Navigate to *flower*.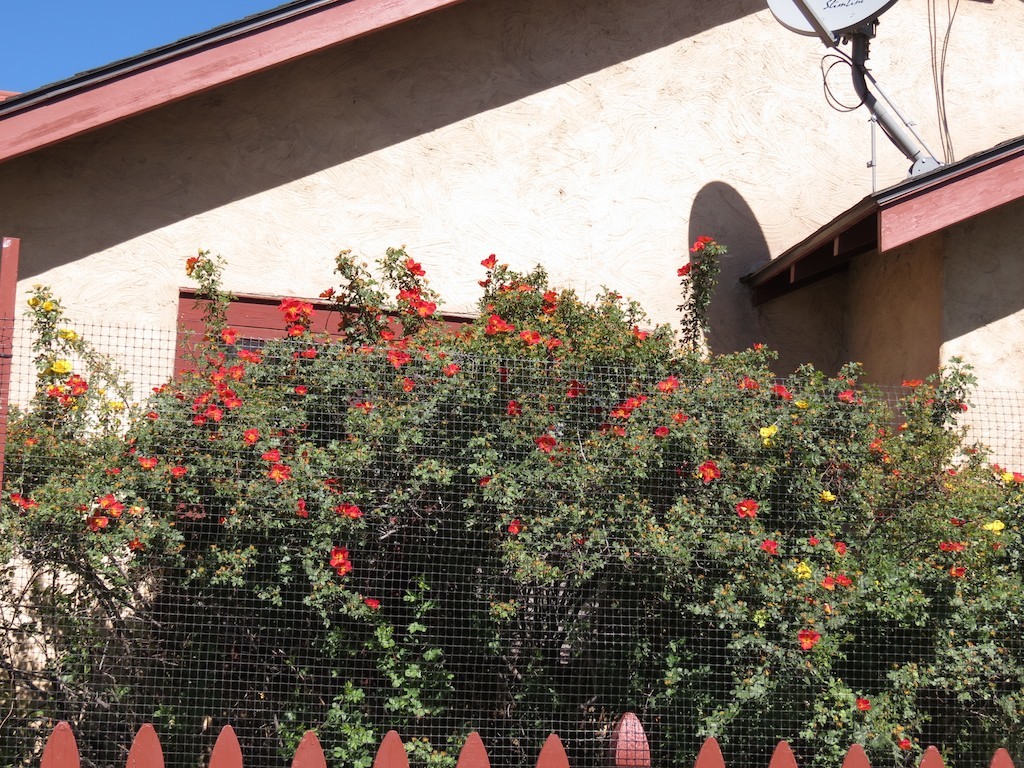
Navigation target: box(634, 331, 645, 343).
